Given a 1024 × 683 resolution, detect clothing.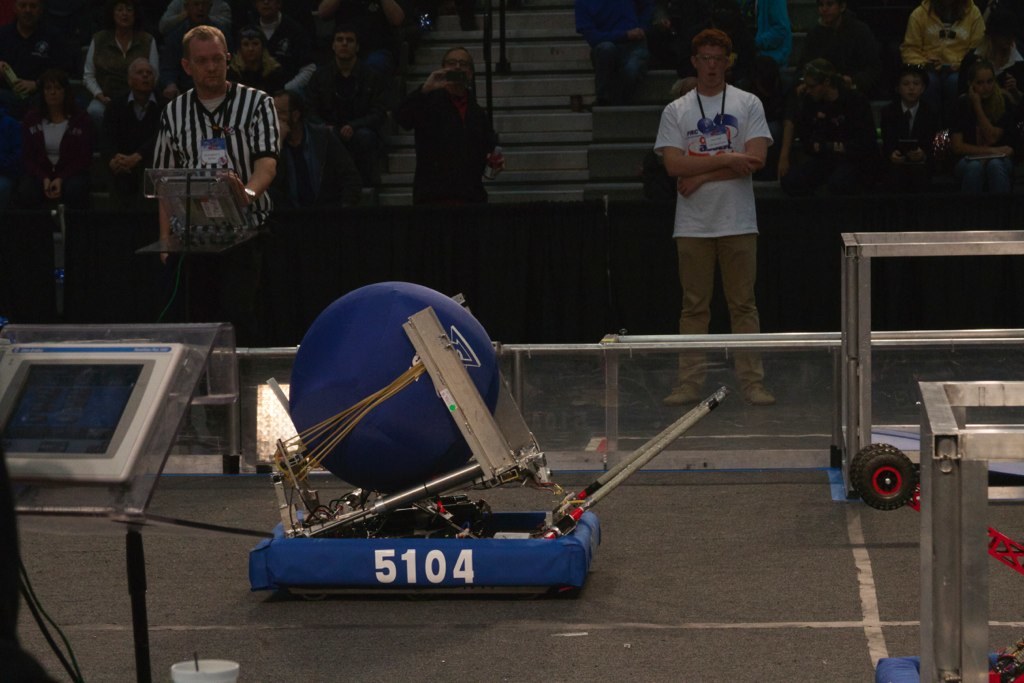
Rect(903, 0, 983, 130).
